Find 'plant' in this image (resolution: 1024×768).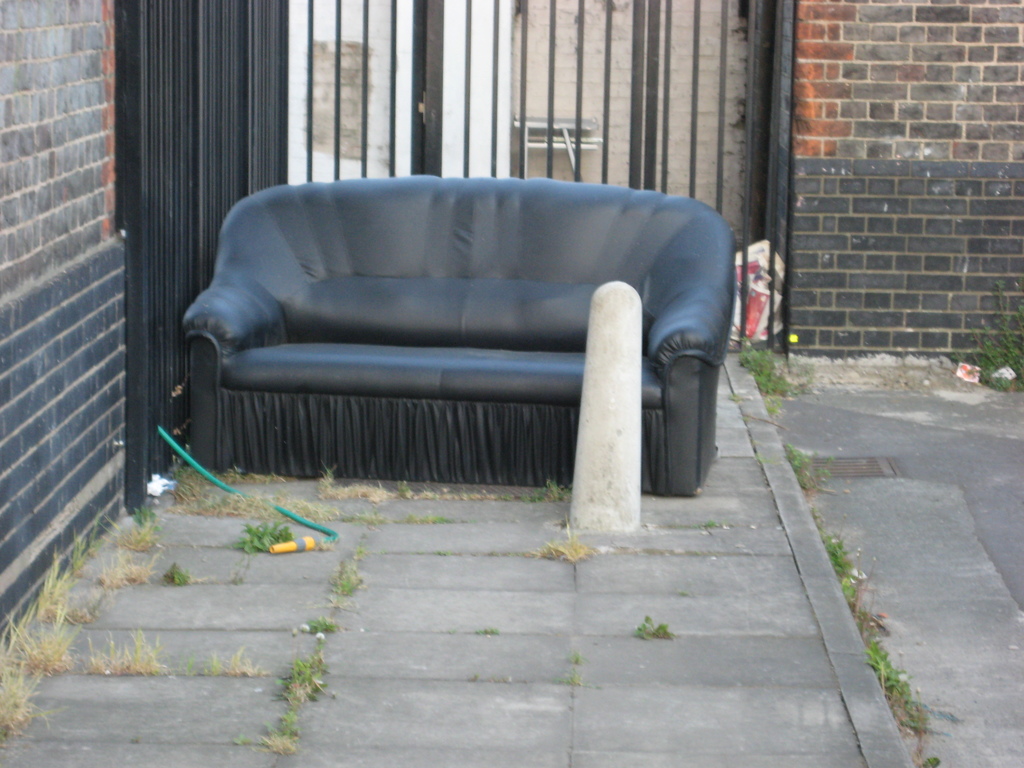
box=[470, 623, 501, 639].
